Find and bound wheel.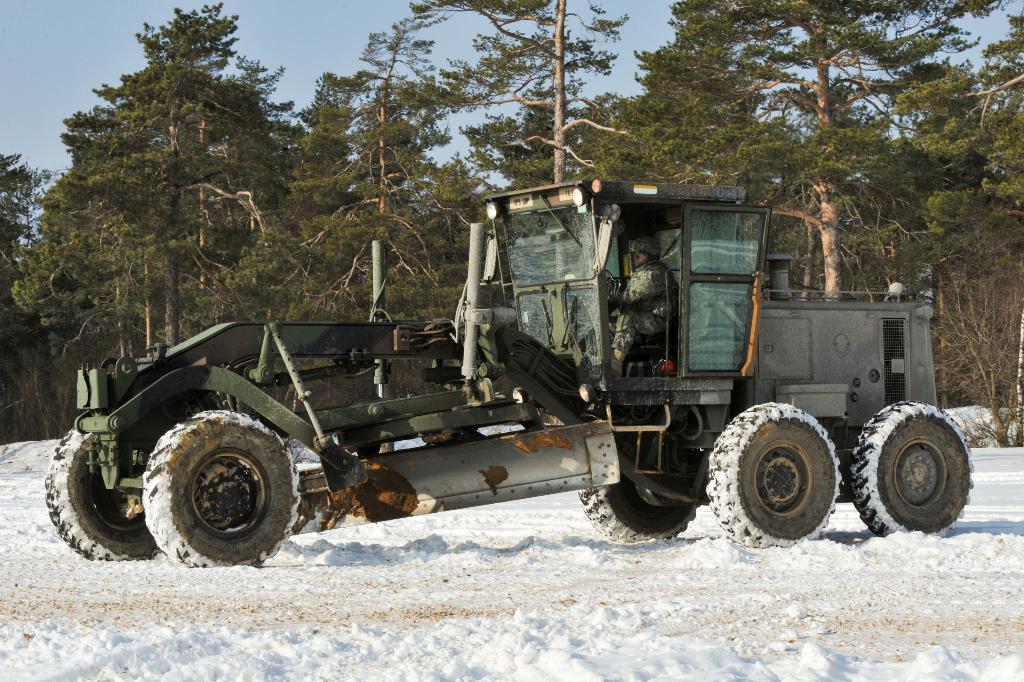
Bound: Rect(852, 393, 975, 540).
